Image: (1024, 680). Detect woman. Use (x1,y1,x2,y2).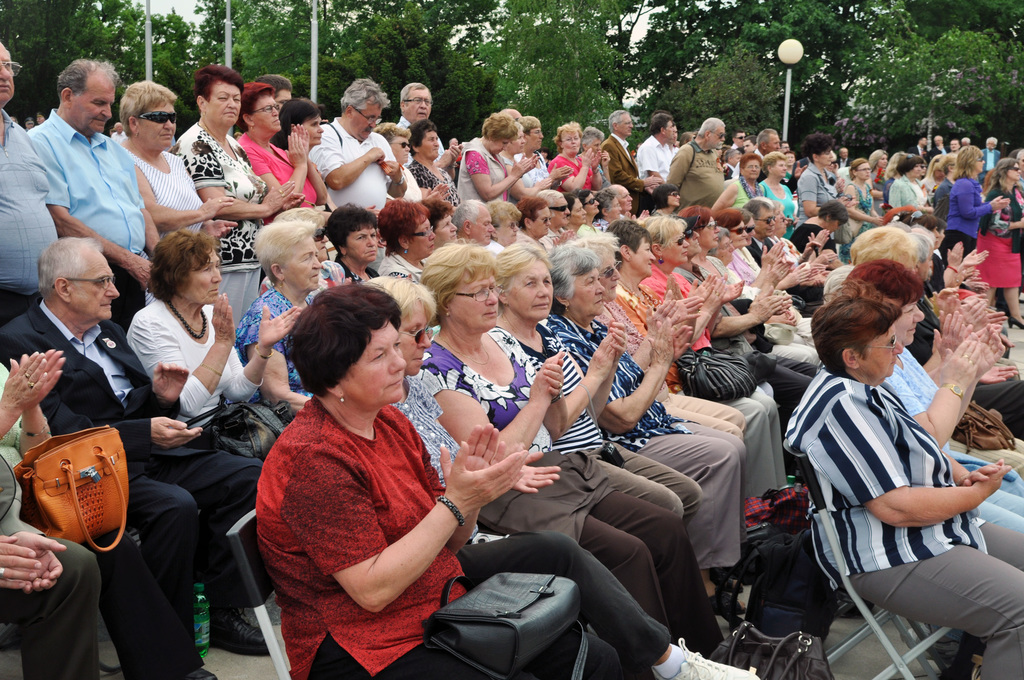
(769,298,1023,679).
